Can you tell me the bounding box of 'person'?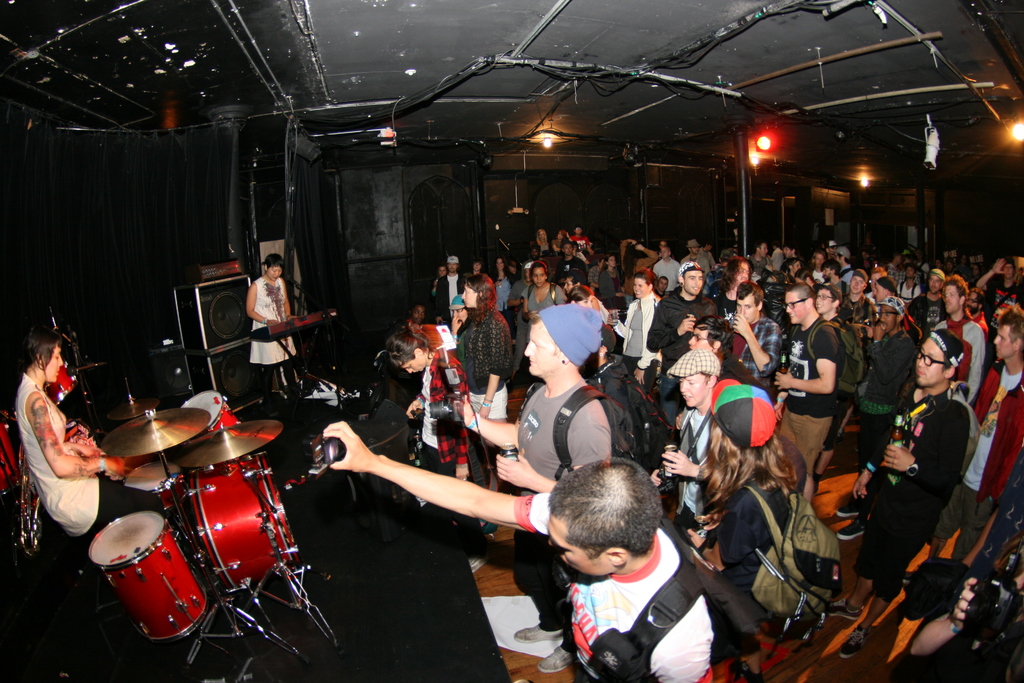
detection(525, 261, 579, 340).
